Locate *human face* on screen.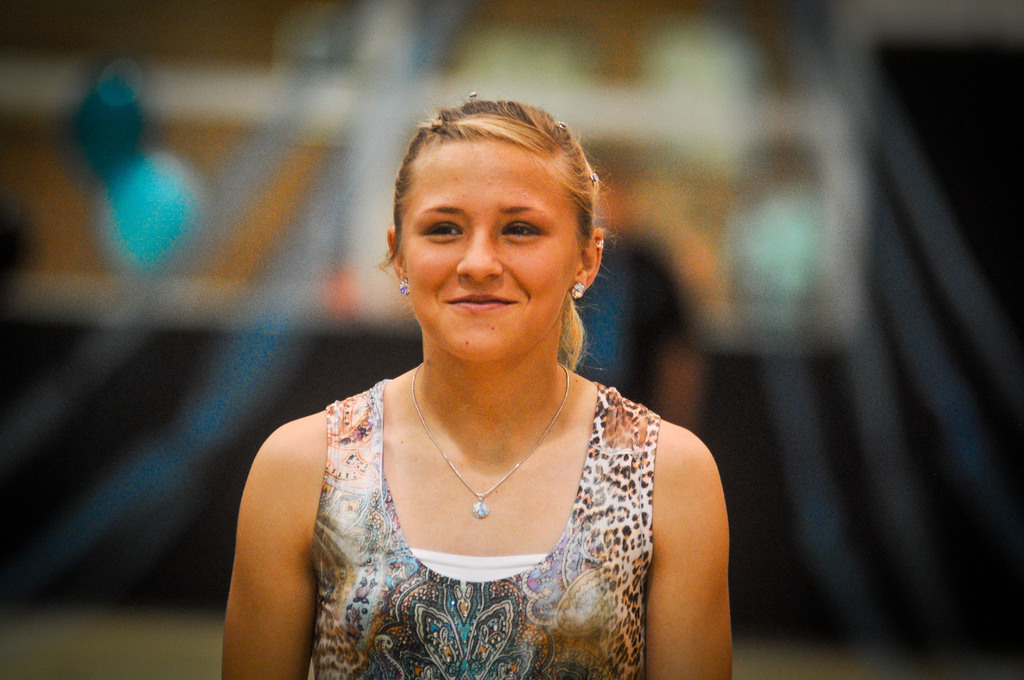
On screen at l=401, t=139, r=580, b=362.
